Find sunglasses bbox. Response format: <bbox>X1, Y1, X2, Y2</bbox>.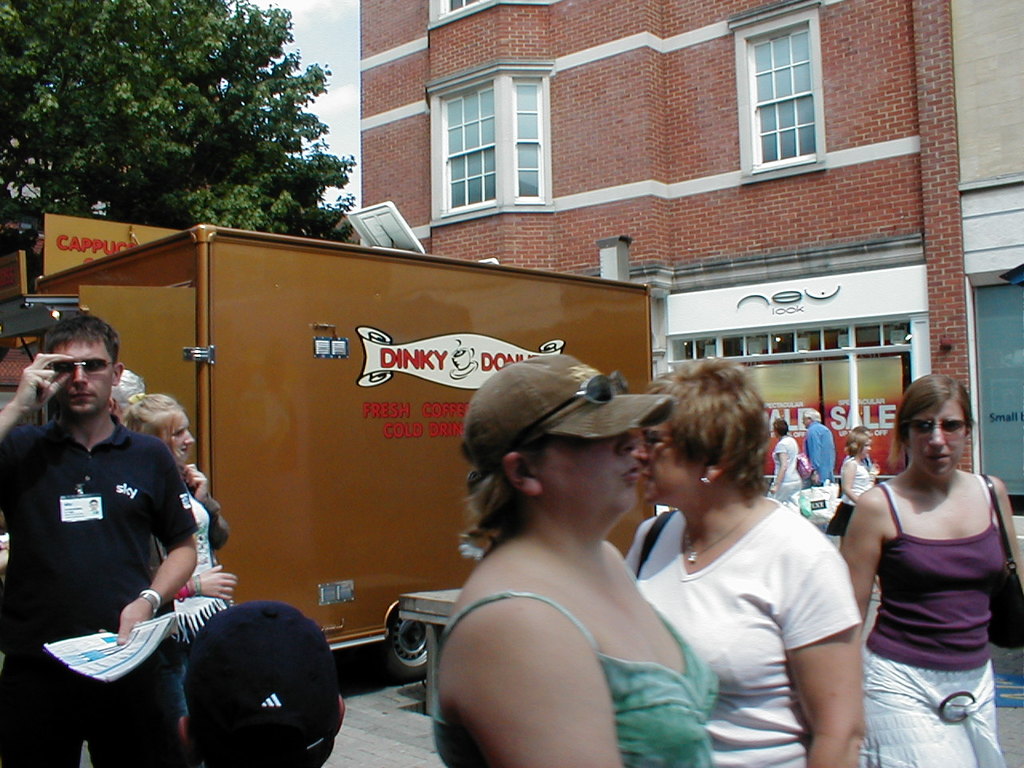
<bbox>634, 425, 678, 450</bbox>.
